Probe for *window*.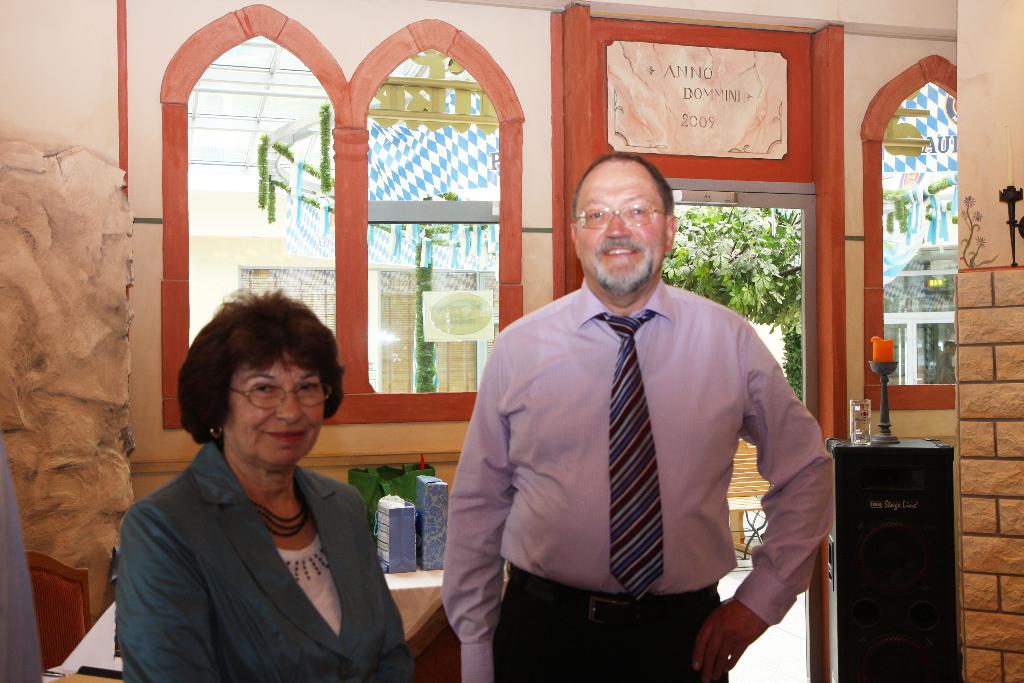
Probe result: bbox=(148, 0, 527, 424).
